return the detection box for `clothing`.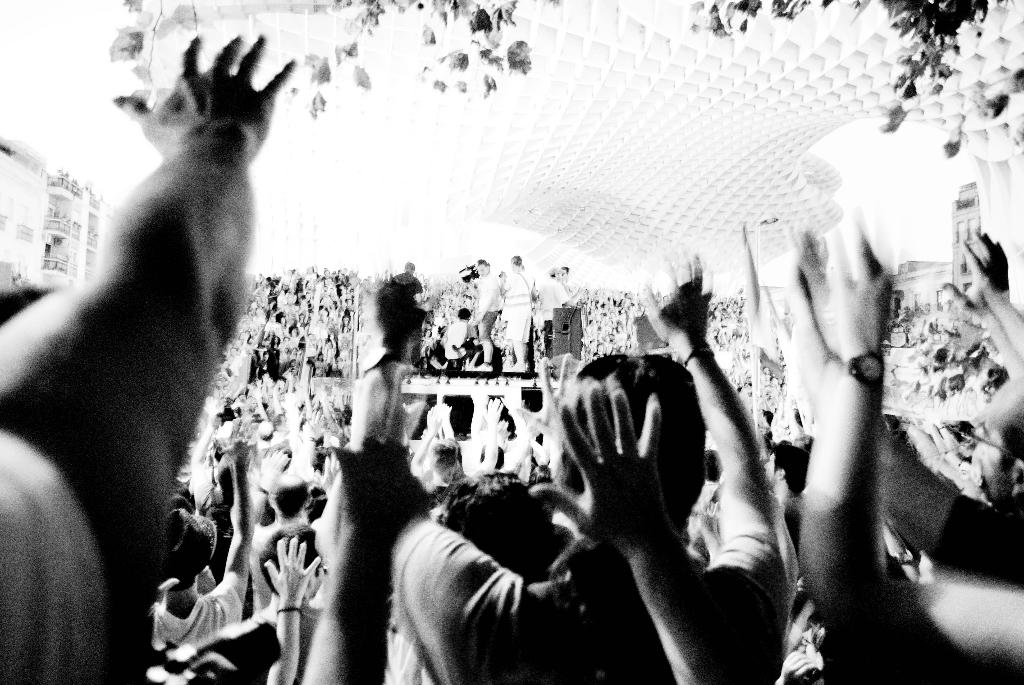
[538,276,566,347].
